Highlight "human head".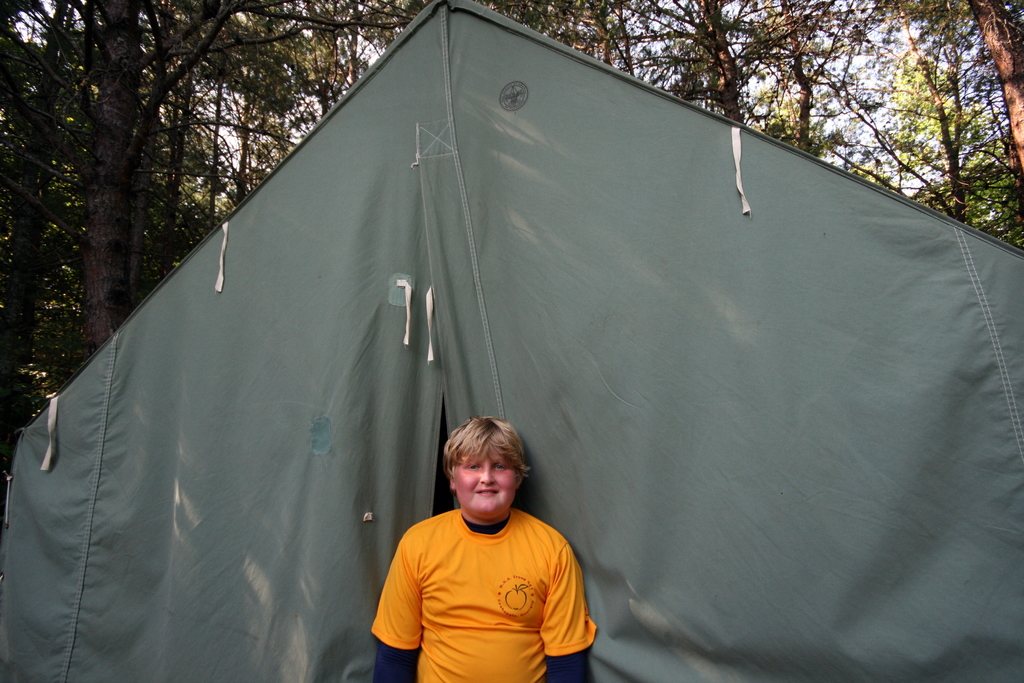
Highlighted region: bbox(419, 410, 540, 543).
